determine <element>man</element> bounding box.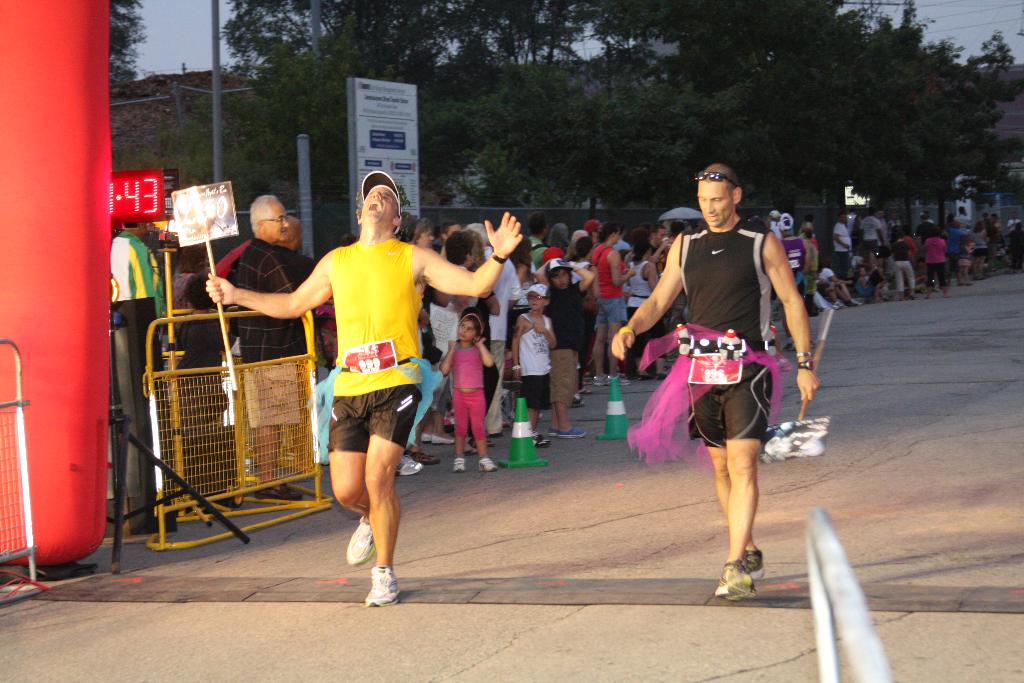
Determined: 884, 213, 908, 275.
